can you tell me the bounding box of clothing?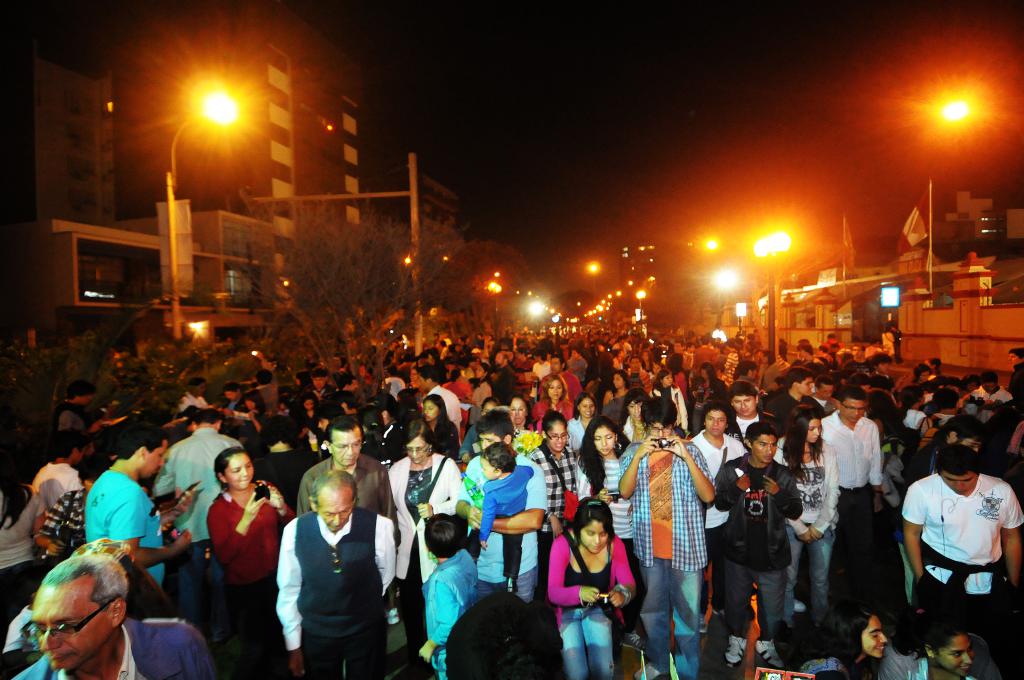
515 432 541 454.
